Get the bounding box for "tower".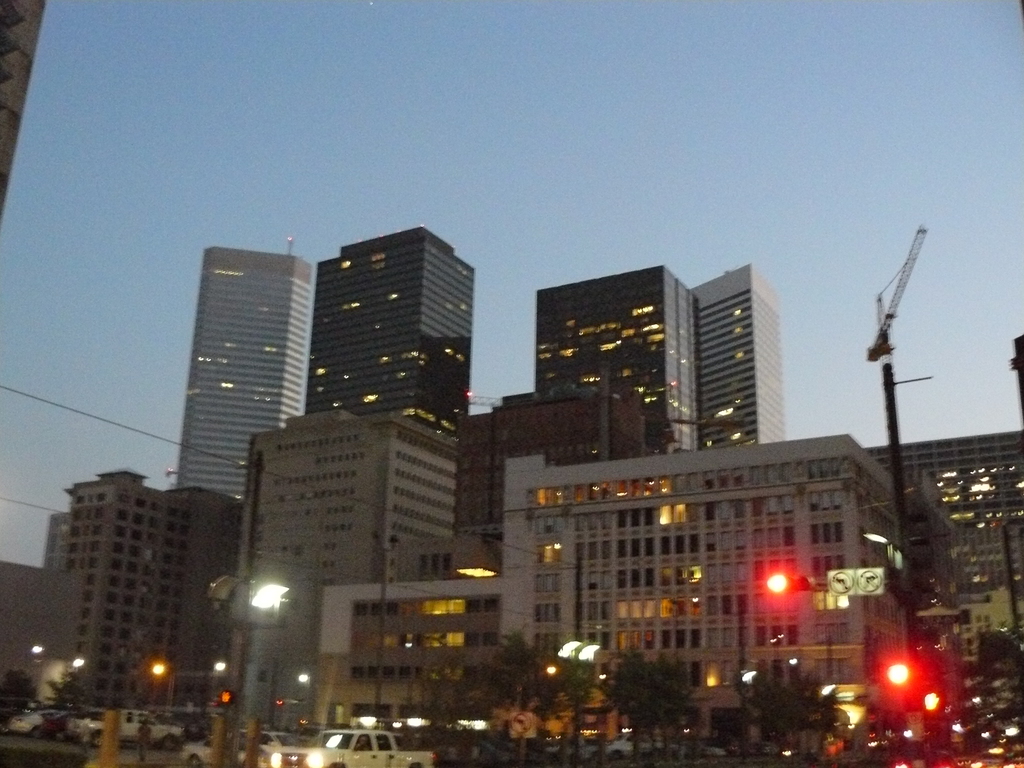
{"left": 693, "top": 264, "right": 791, "bottom": 456}.
